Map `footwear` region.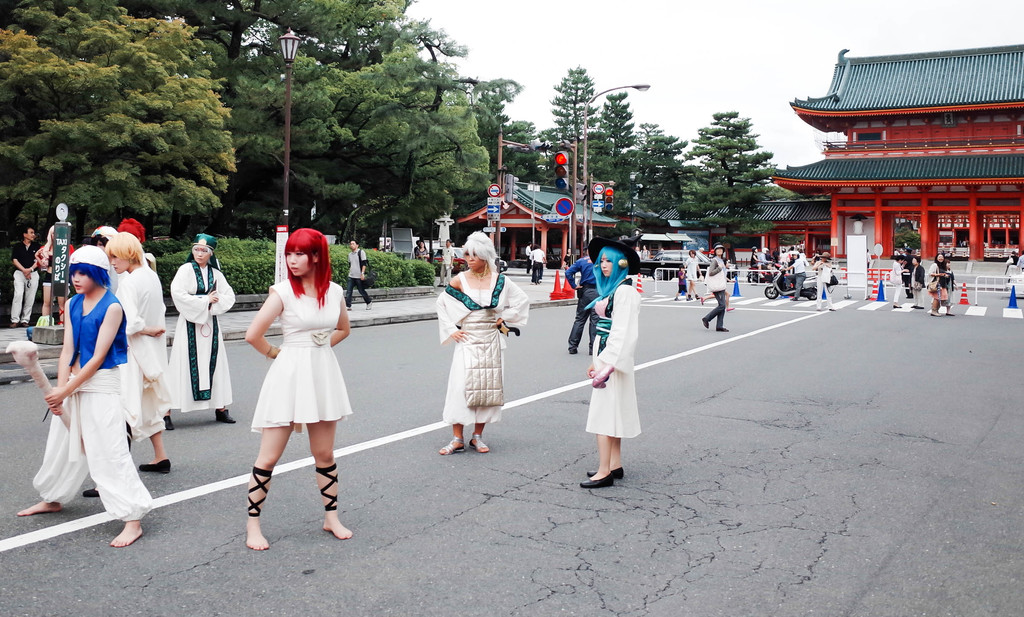
Mapped to locate(587, 464, 625, 483).
